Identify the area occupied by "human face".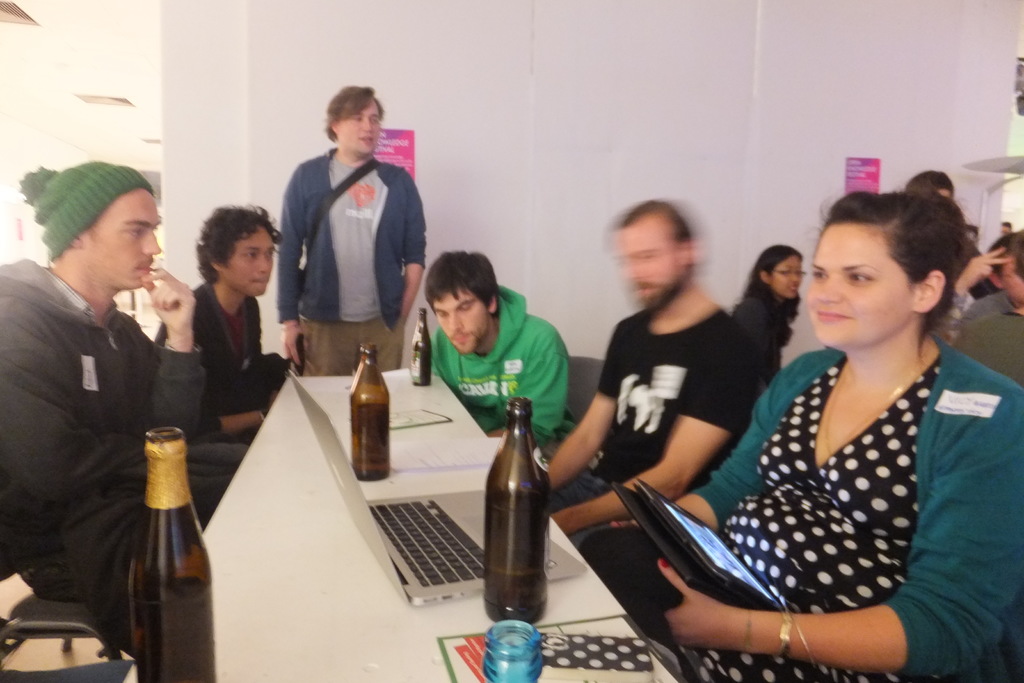
Area: {"left": 1005, "top": 251, "right": 1023, "bottom": 300}.
